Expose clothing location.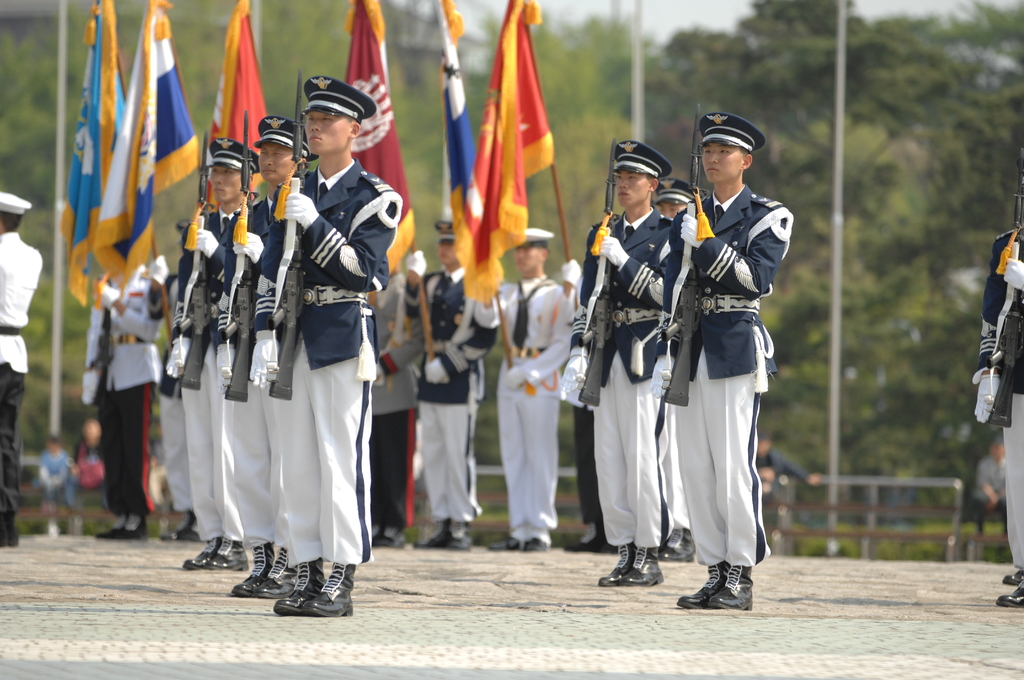
Exposed at [174,201,268,545].
